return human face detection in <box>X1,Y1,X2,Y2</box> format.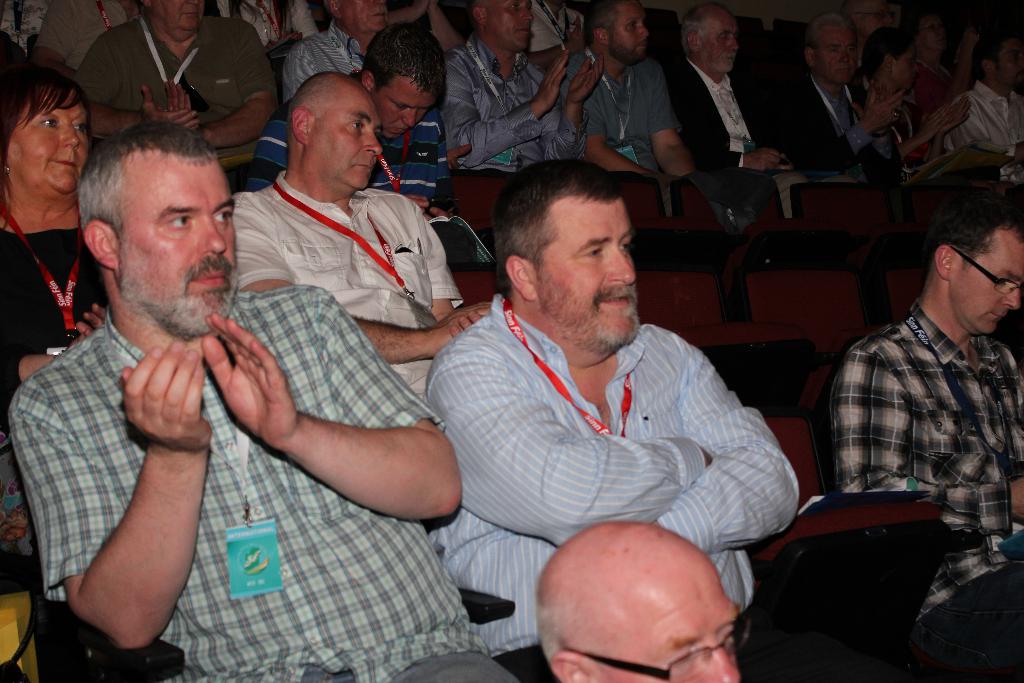
<box>529,197,639,348</box>.
